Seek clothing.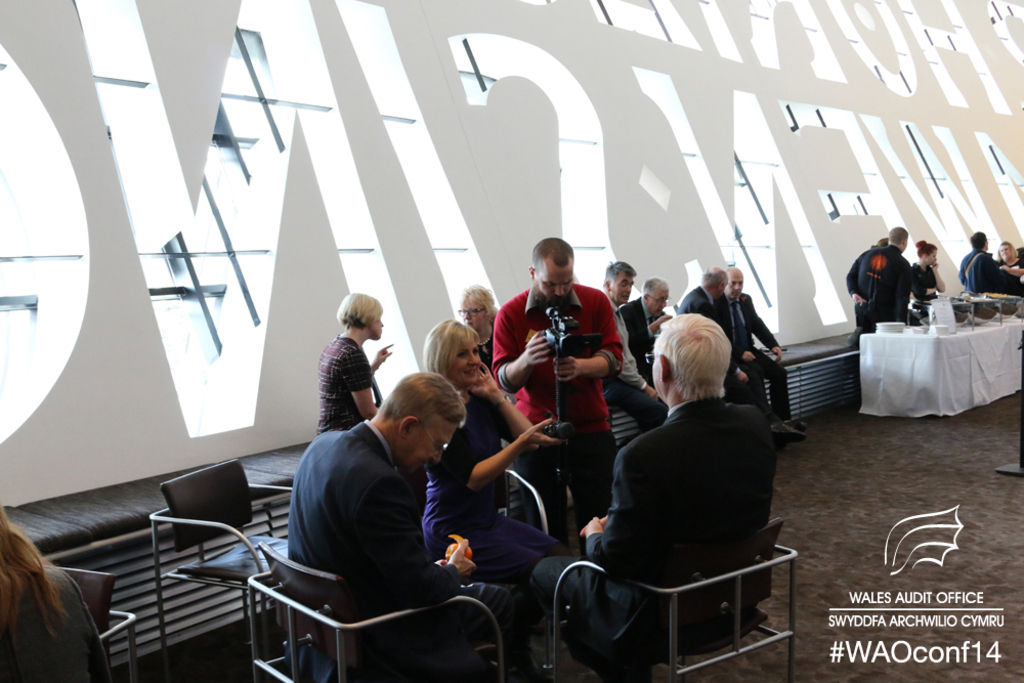
rect(560, 352, 815, 648).
